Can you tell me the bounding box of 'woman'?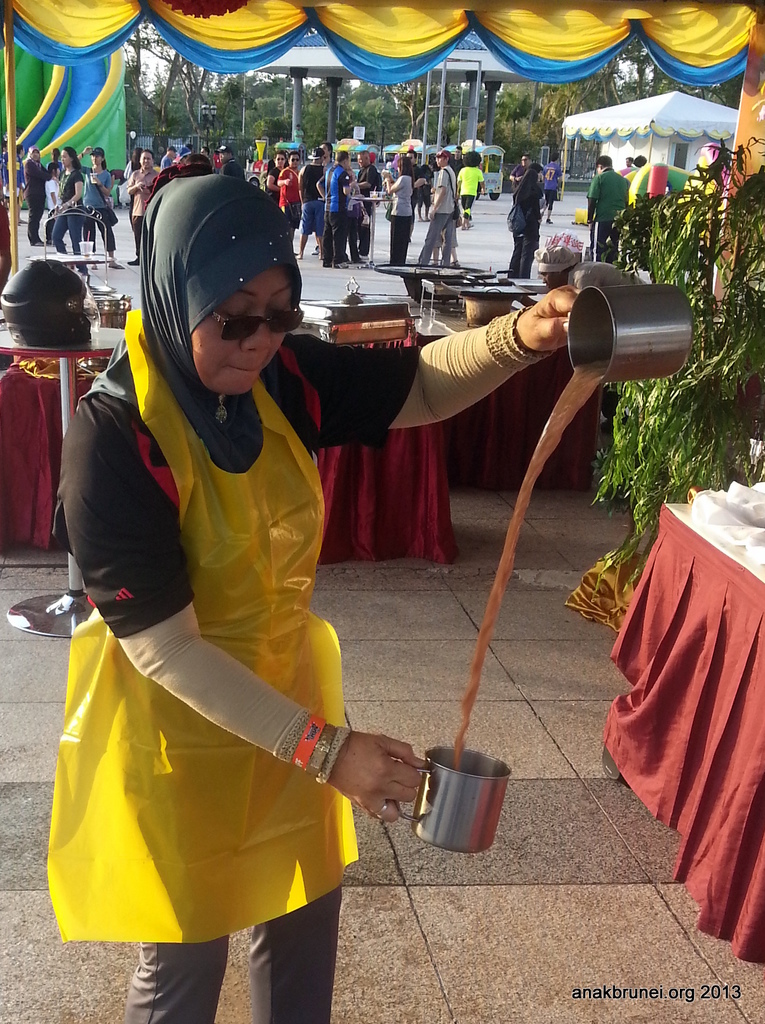
55, 150, 455, 1016.
